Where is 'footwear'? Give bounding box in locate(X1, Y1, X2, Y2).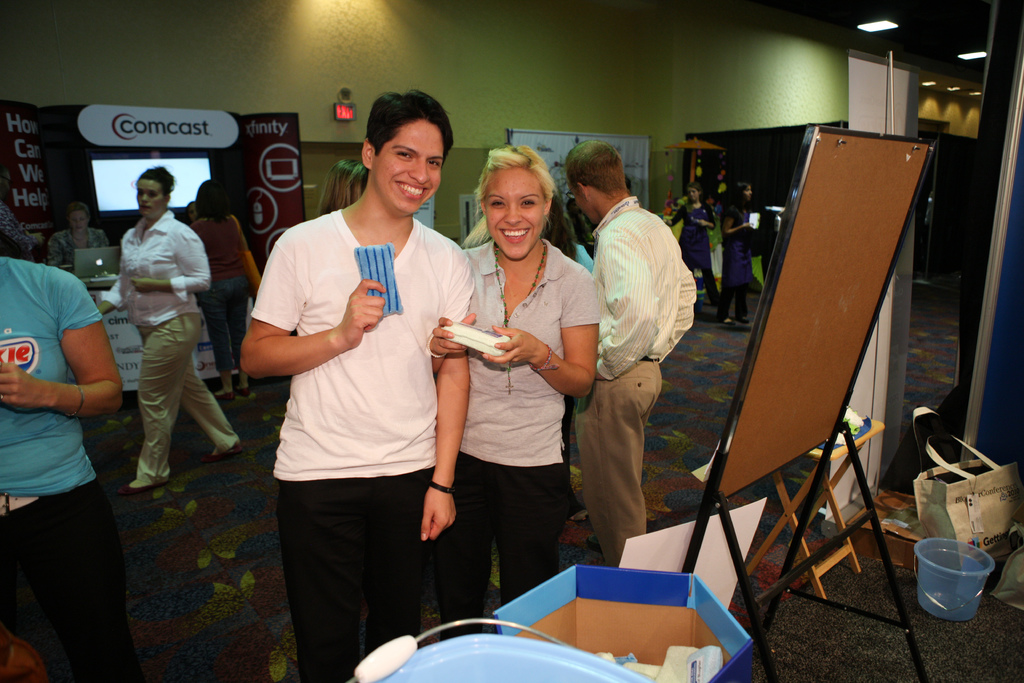
locate(735, 313, 752, 327).
